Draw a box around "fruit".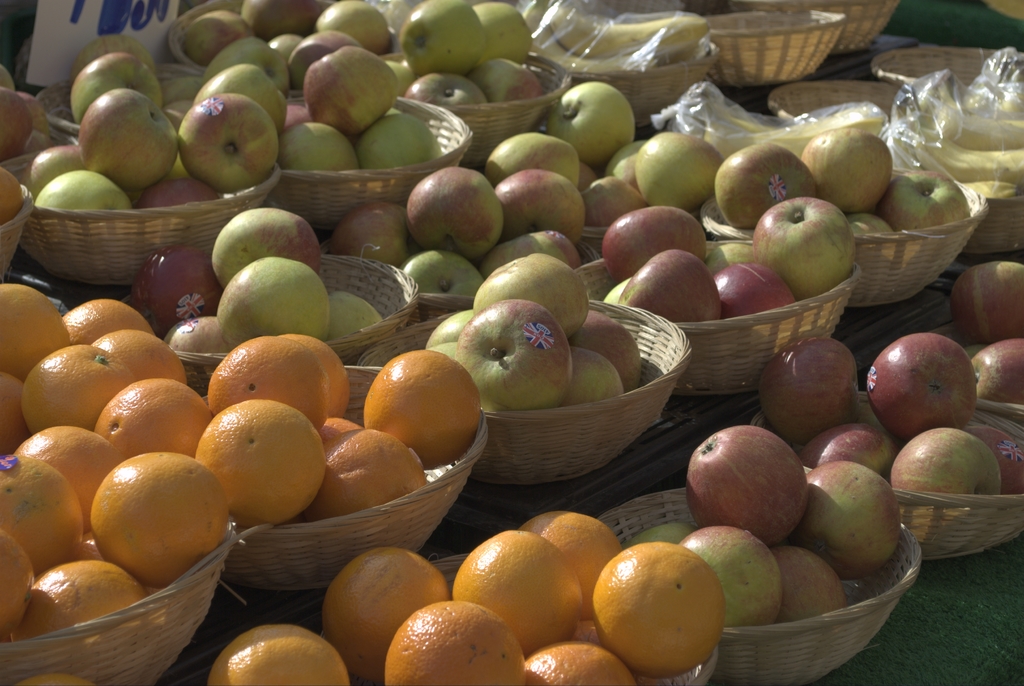
(975, 339, 1023, 401).
